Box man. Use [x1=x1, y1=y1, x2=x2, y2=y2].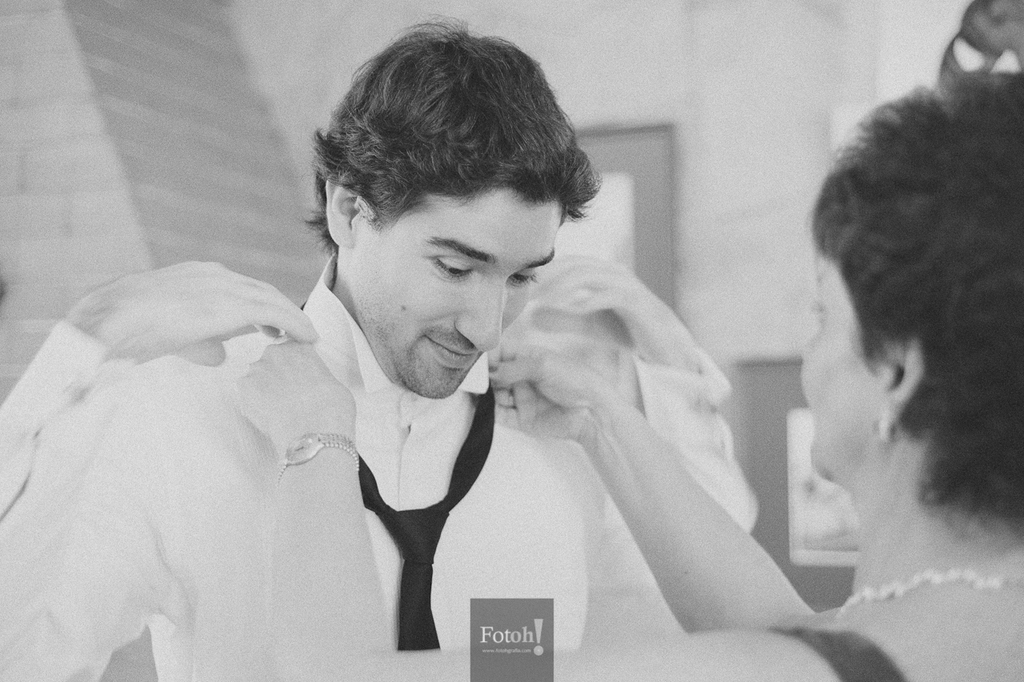
[x1=286, y1=92, x2=892, y2=649].
